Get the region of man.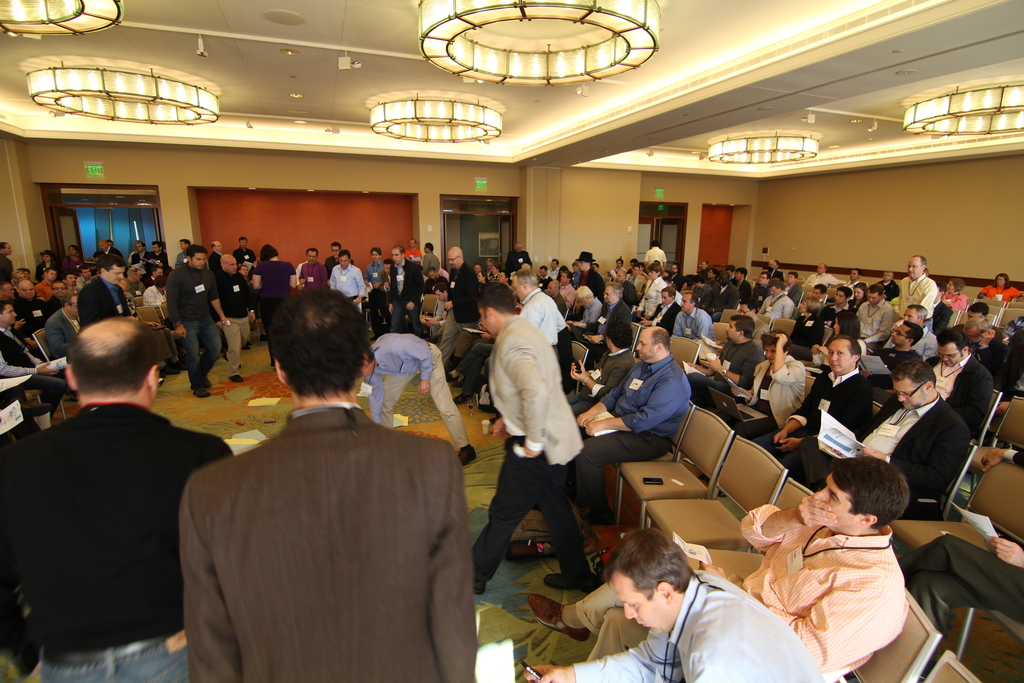
<box>520,534,835,682</box>.
